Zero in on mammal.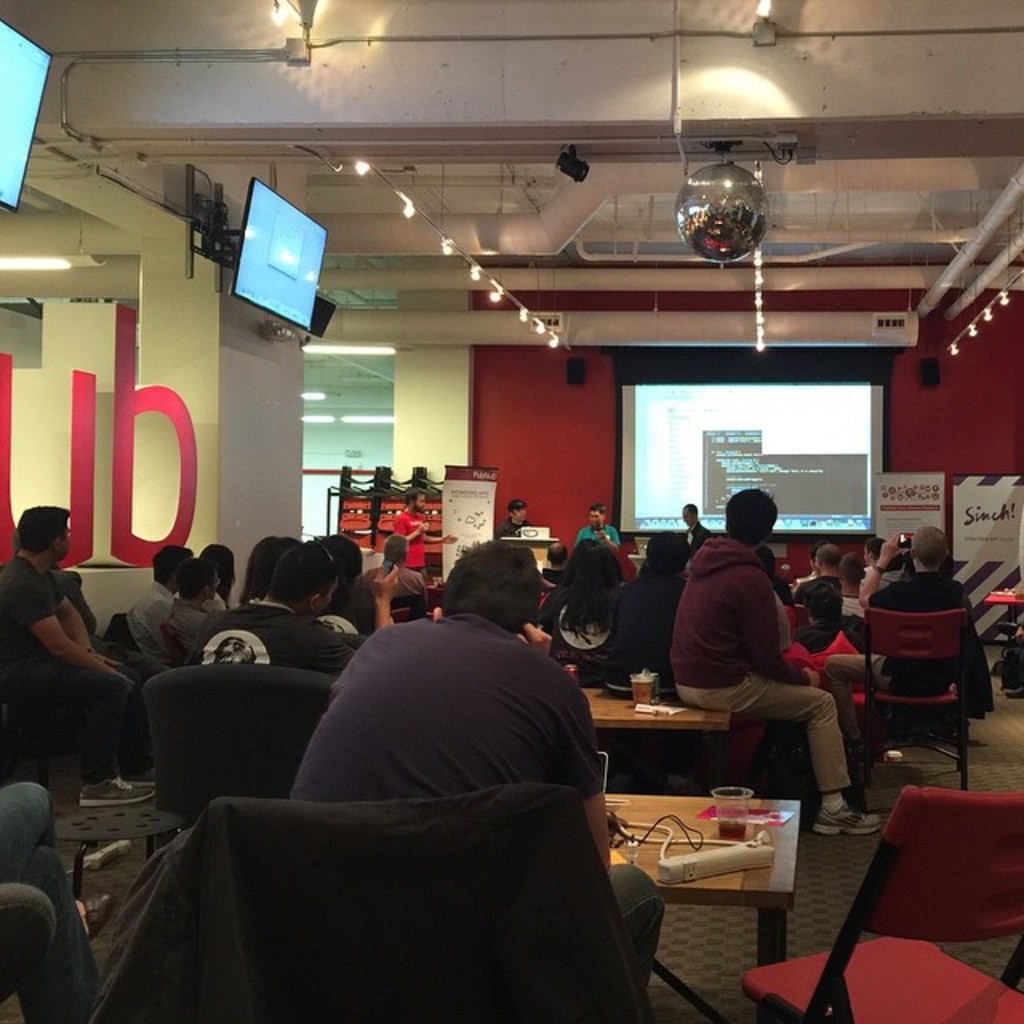
Zeroed in: 680, 502, 720, 557.
